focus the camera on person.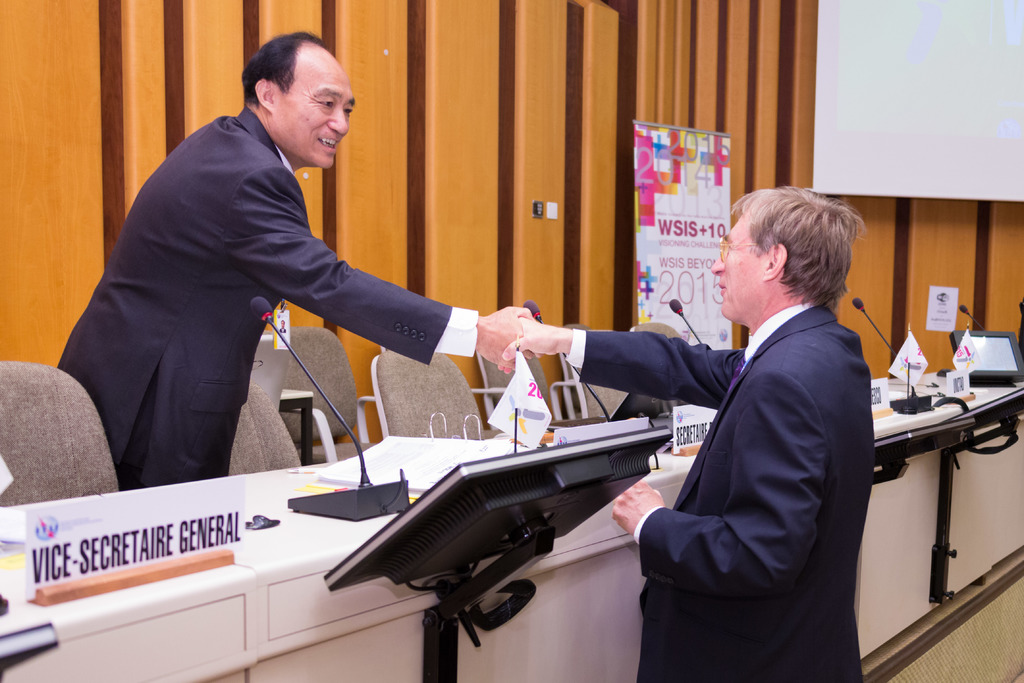
Focus region: rect(497, 187, 865, 682).
